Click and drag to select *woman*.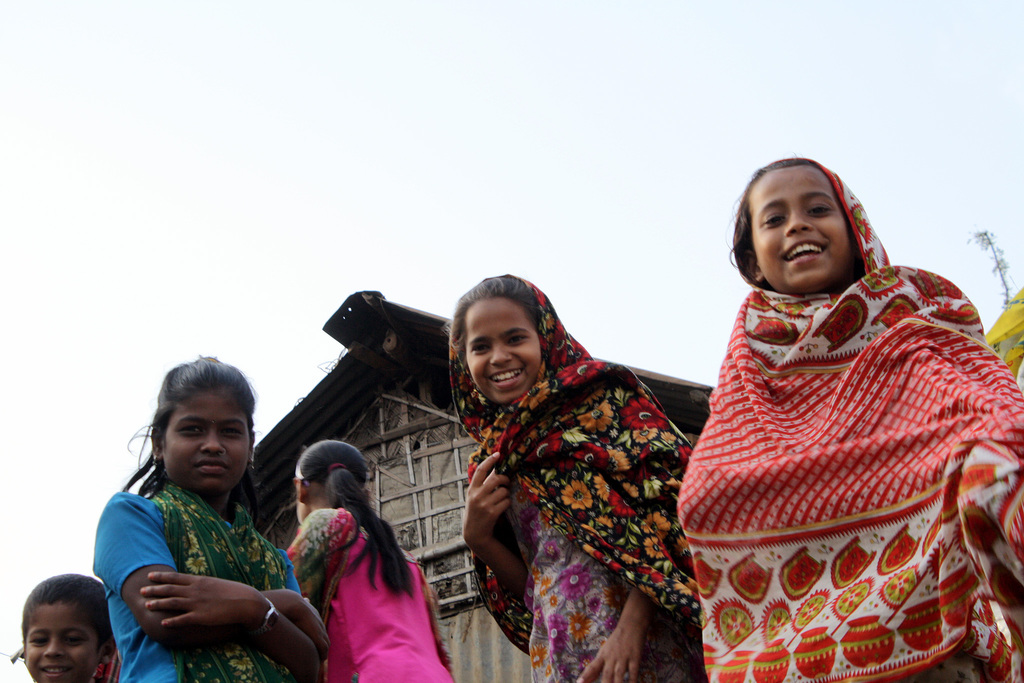
Selection: 83,344,337,682.
